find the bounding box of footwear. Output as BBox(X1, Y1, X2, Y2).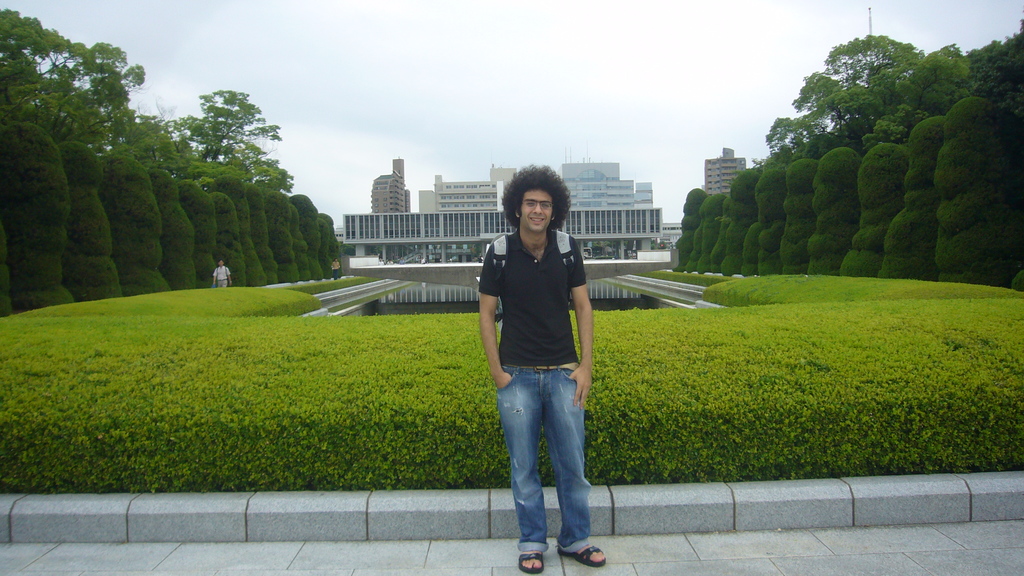
BBox(561, 543, 608, 566).
